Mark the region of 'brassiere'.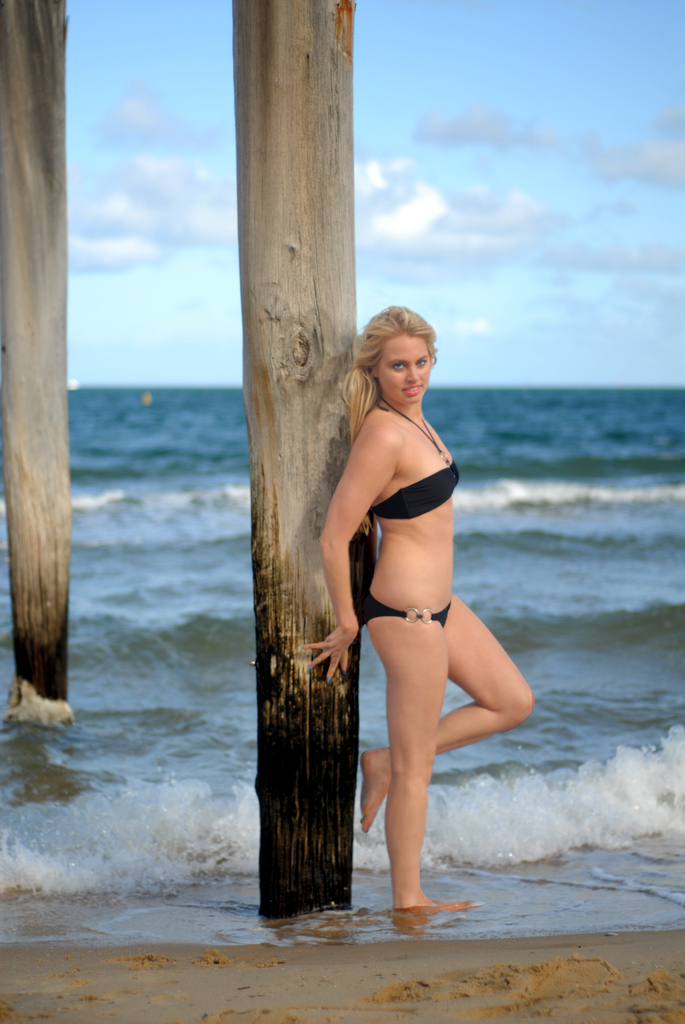
Region: <box>366,392,462,523</box>.
